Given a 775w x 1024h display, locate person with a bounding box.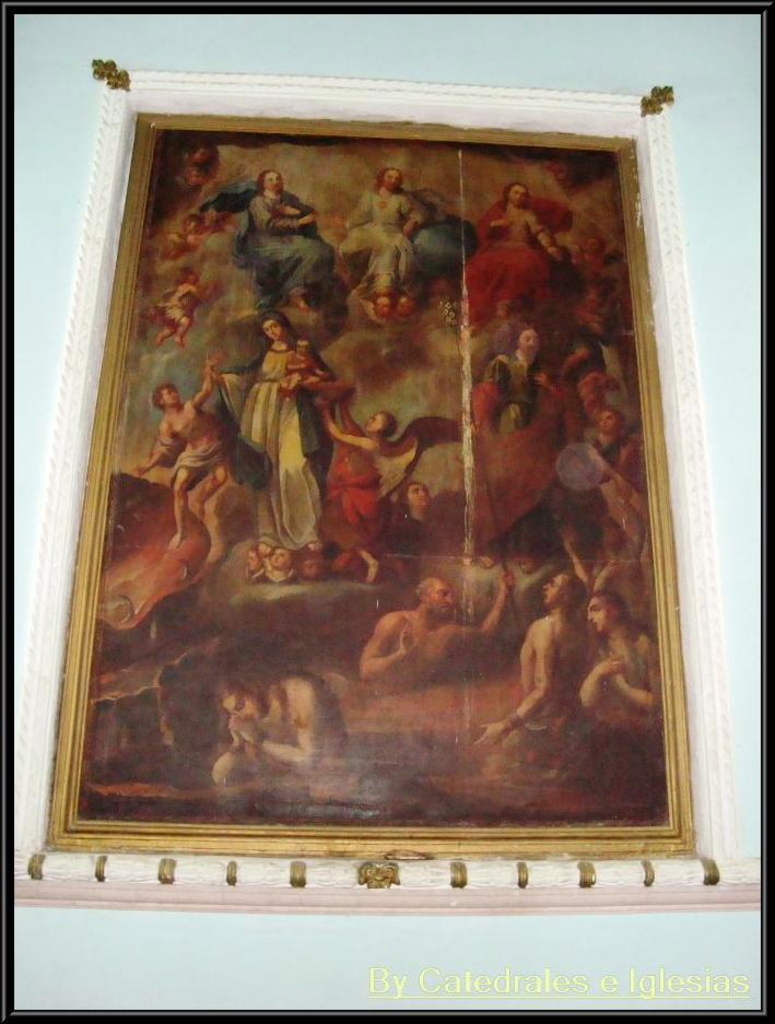
Located: [left=571, top=589, right=670, bottom=745].
